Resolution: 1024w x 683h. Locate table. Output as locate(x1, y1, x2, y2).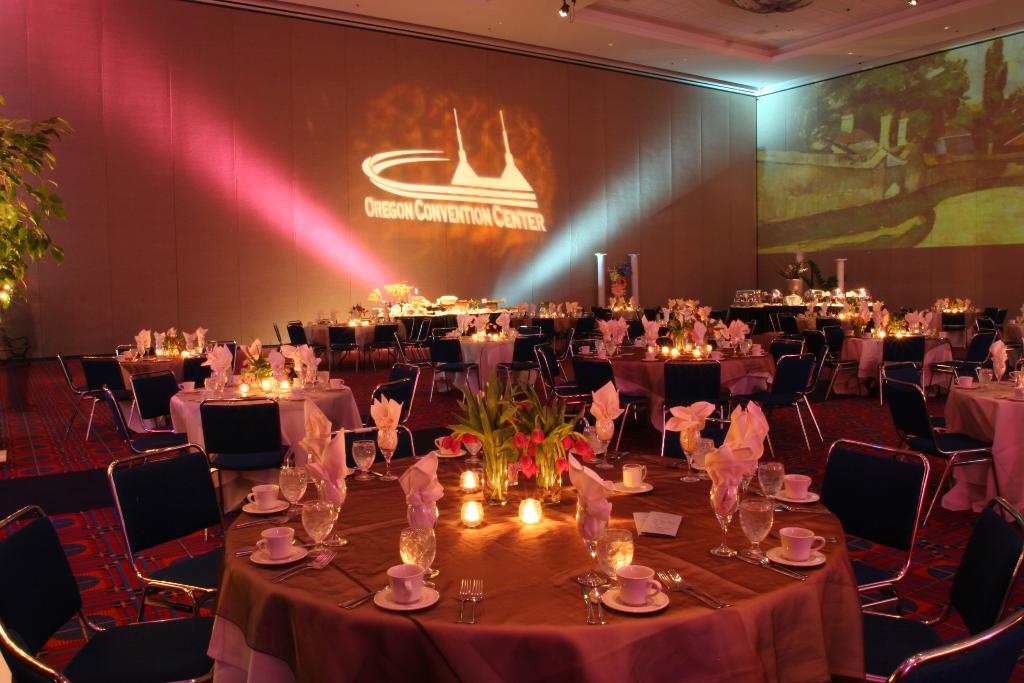
locate(120, 349, 214, 391).
